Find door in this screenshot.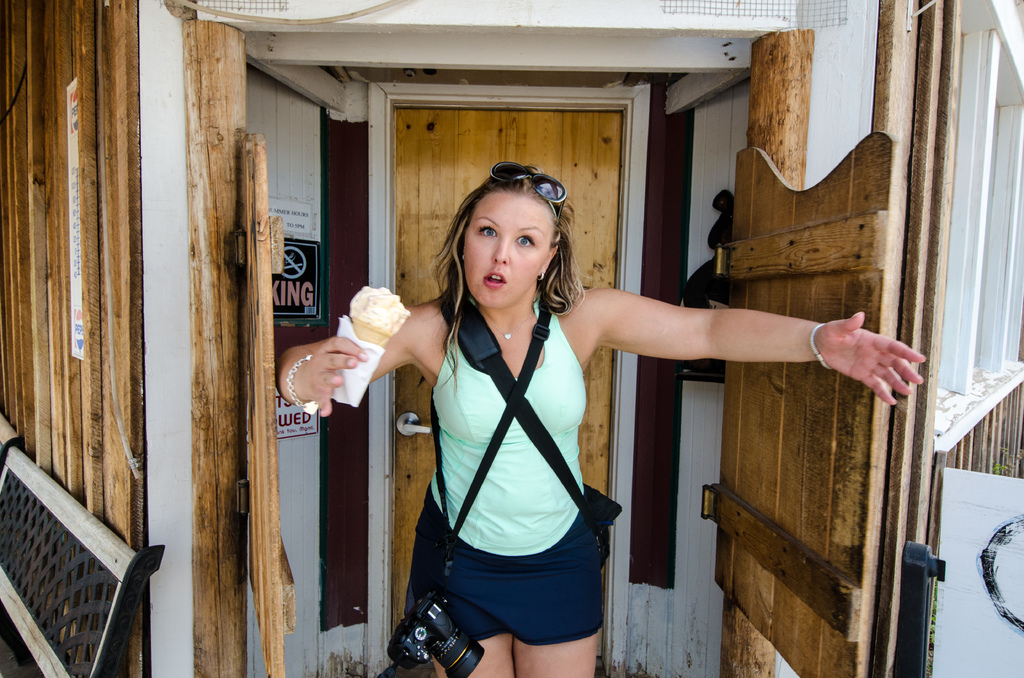
The bounding box for door is [left=681, top=108, right=935, bottom=677].
